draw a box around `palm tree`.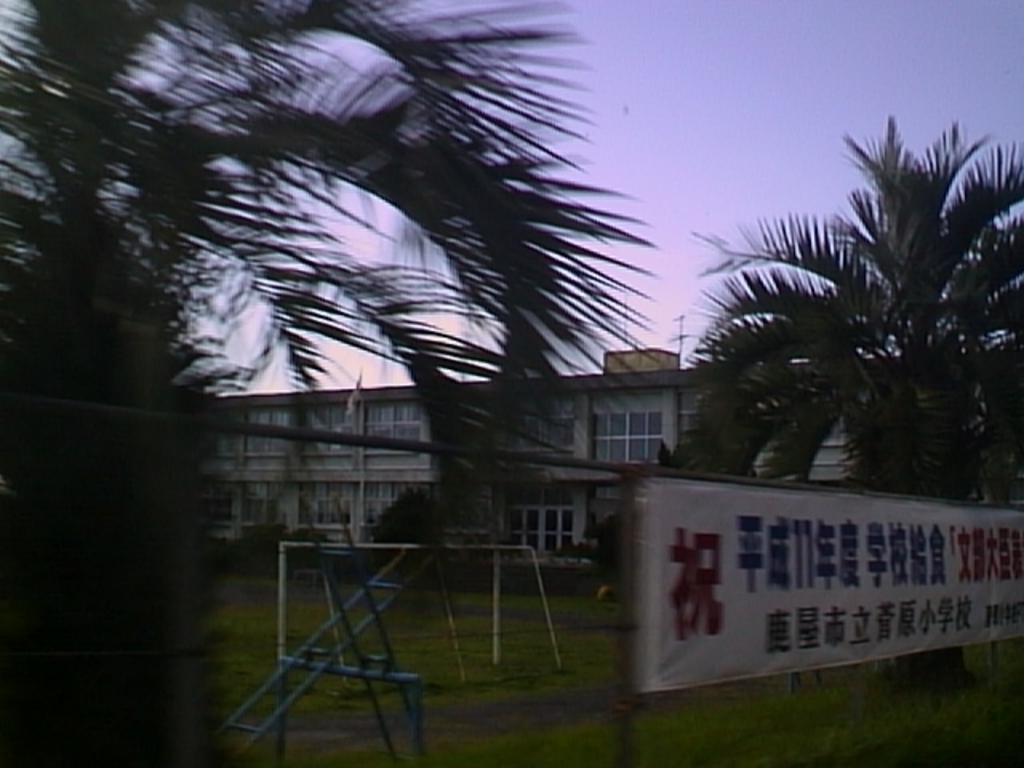
<region>0, 0, 658, 766</region>.
